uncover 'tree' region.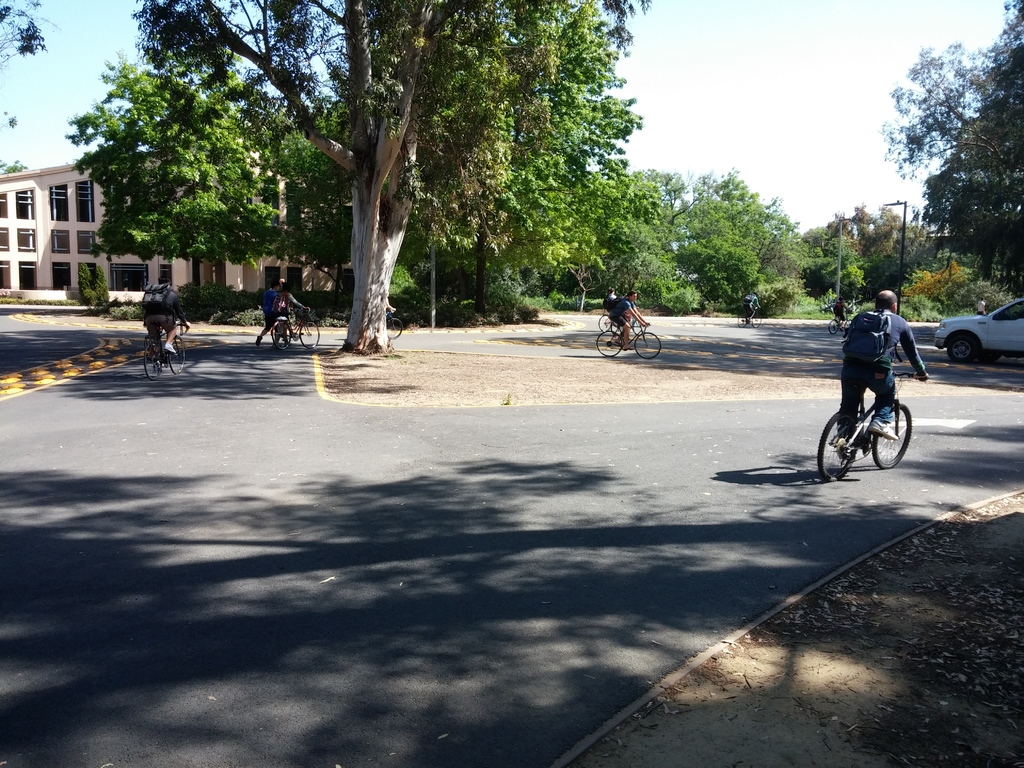
Uncovered: rect(808, 217, 863, 299).
